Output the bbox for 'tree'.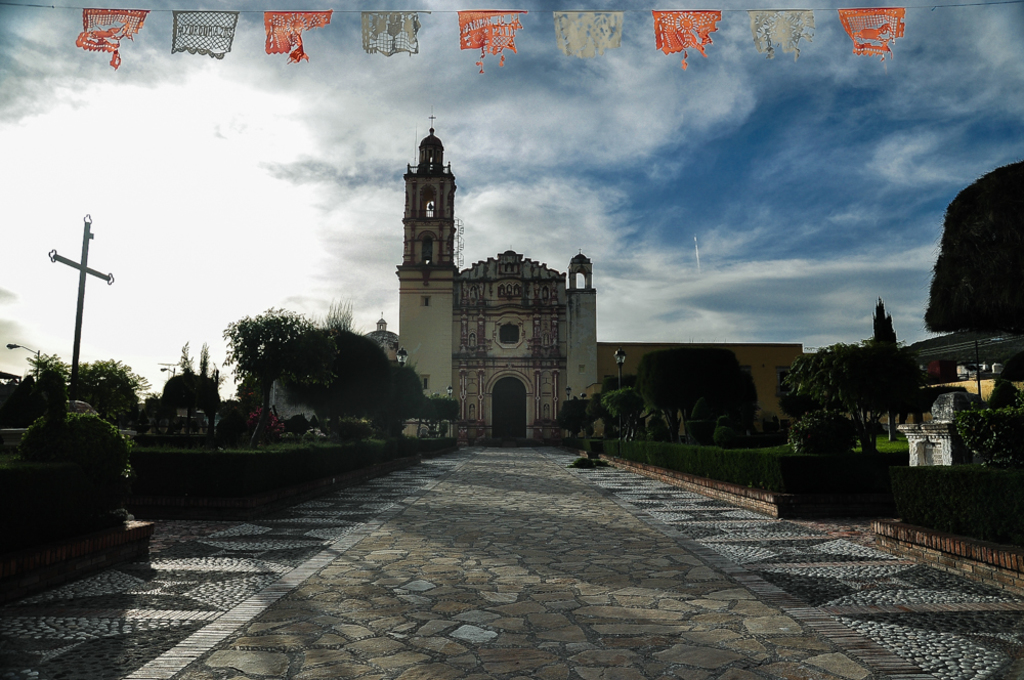
[0, 339, 70, 423].
